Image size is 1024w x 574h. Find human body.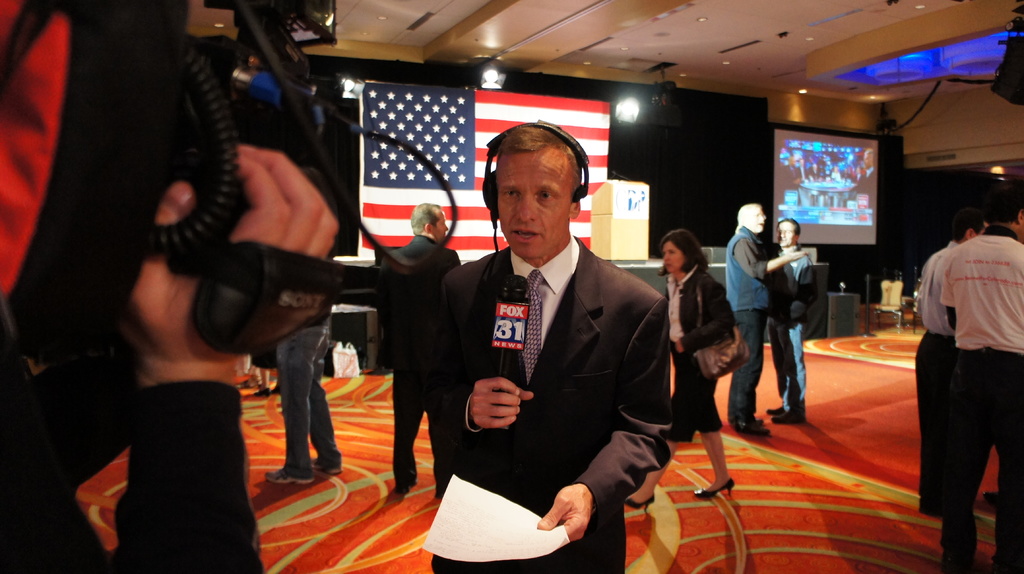
(x1=768, y1=224, x2=812, y2=430).
